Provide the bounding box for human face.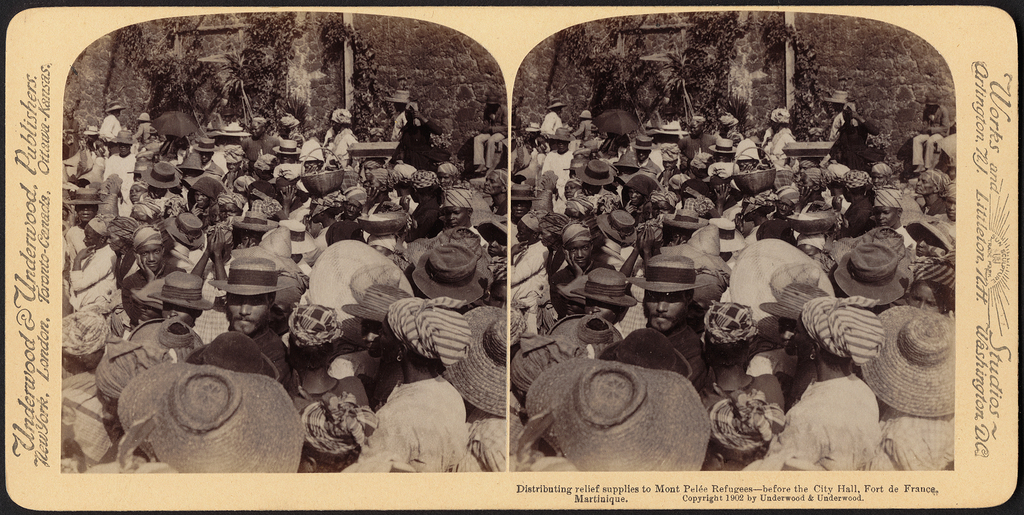
x1=346 y1=201 x2=360 y2=217.
